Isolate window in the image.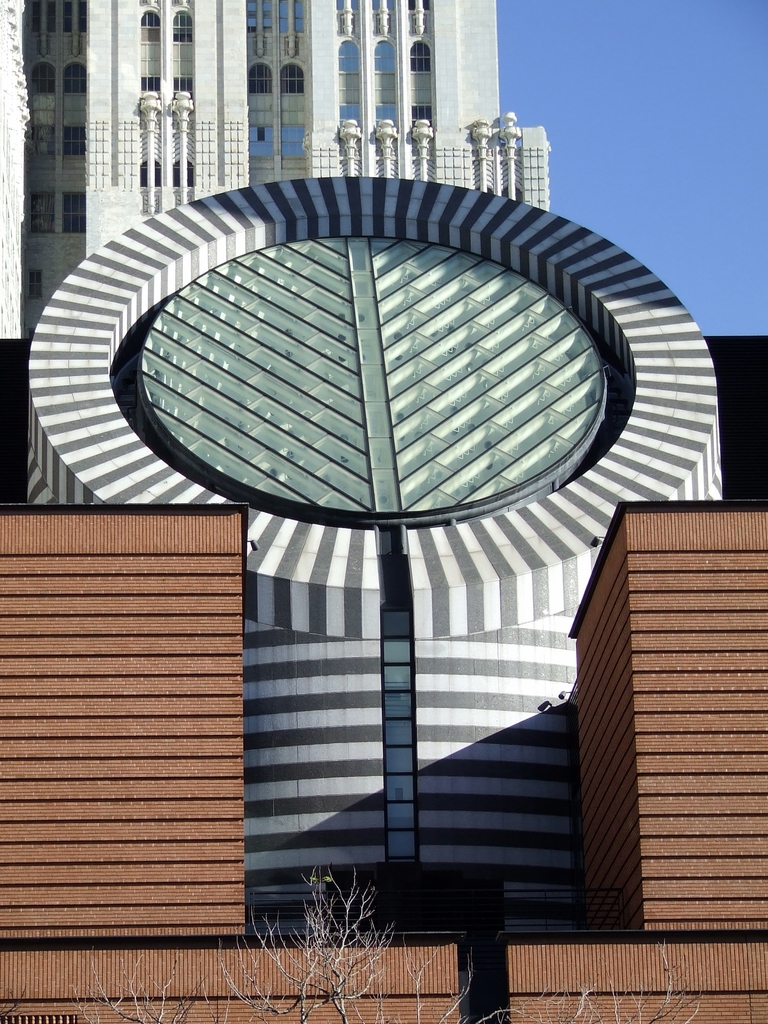
Isolated region: bbox=(284, 66, 305, 95).
